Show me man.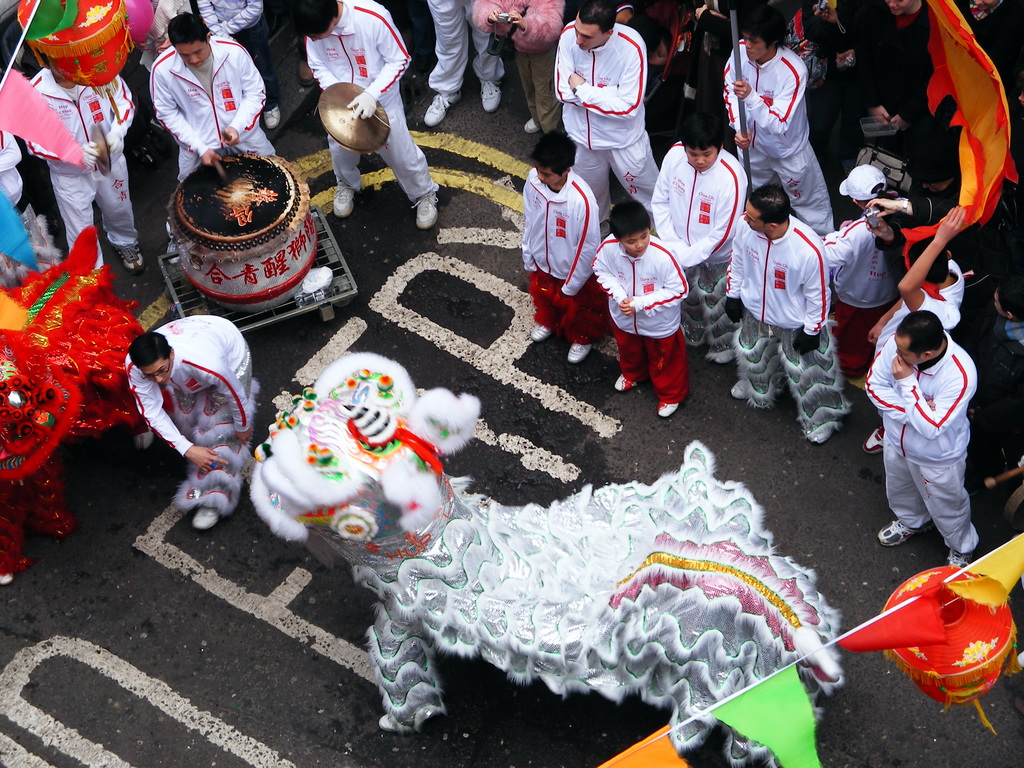
man is here: crop(733, 188, 832, 440).
